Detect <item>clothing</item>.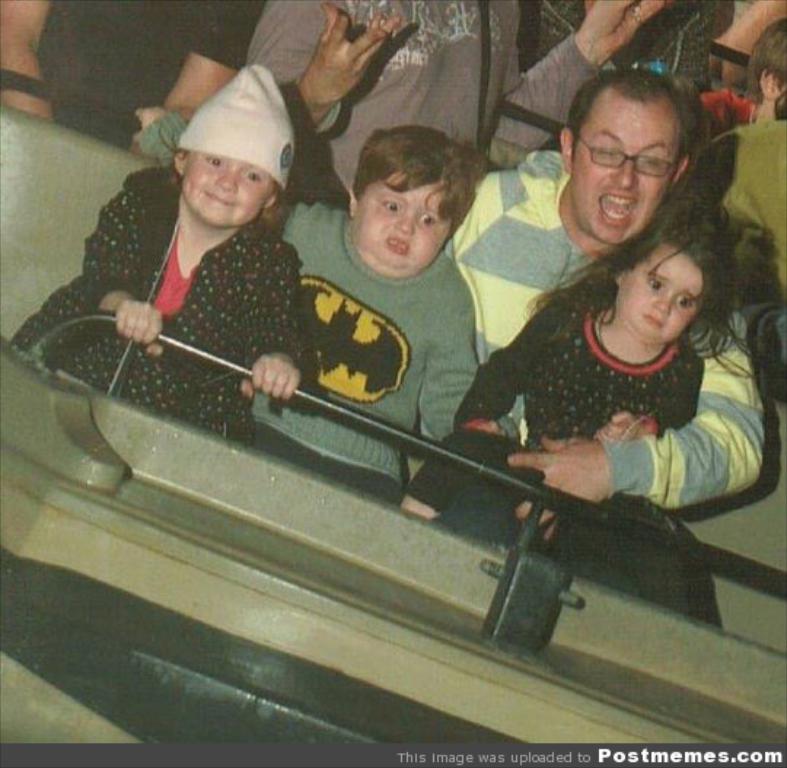
Detected at pyautogui.locateOnScreen(389, 302, 745, 624).
